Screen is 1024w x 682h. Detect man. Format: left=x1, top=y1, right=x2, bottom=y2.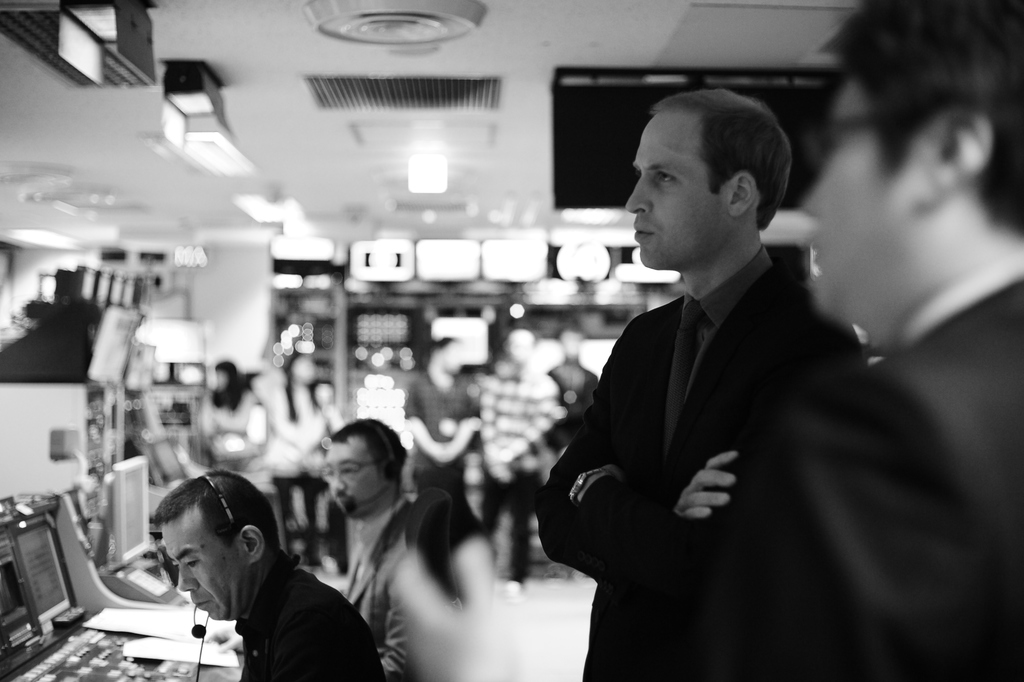
left=158, top=472, right=383, bottom=681.
